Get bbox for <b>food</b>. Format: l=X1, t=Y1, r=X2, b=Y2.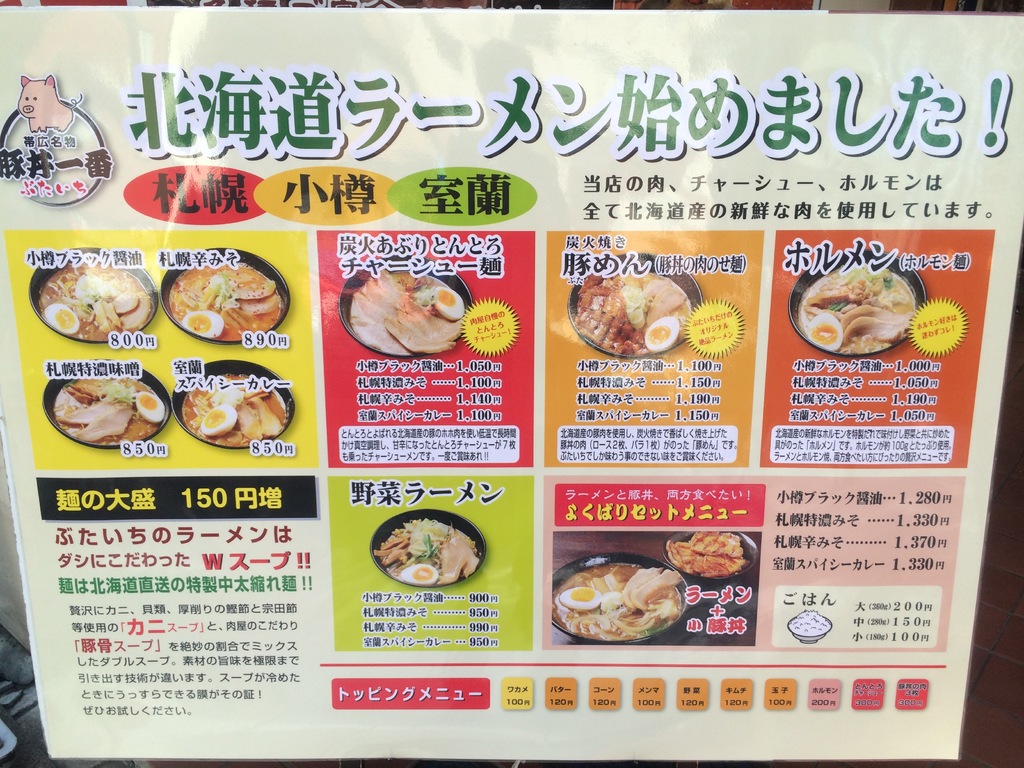
l=821, t=257, r=932, b=348.
